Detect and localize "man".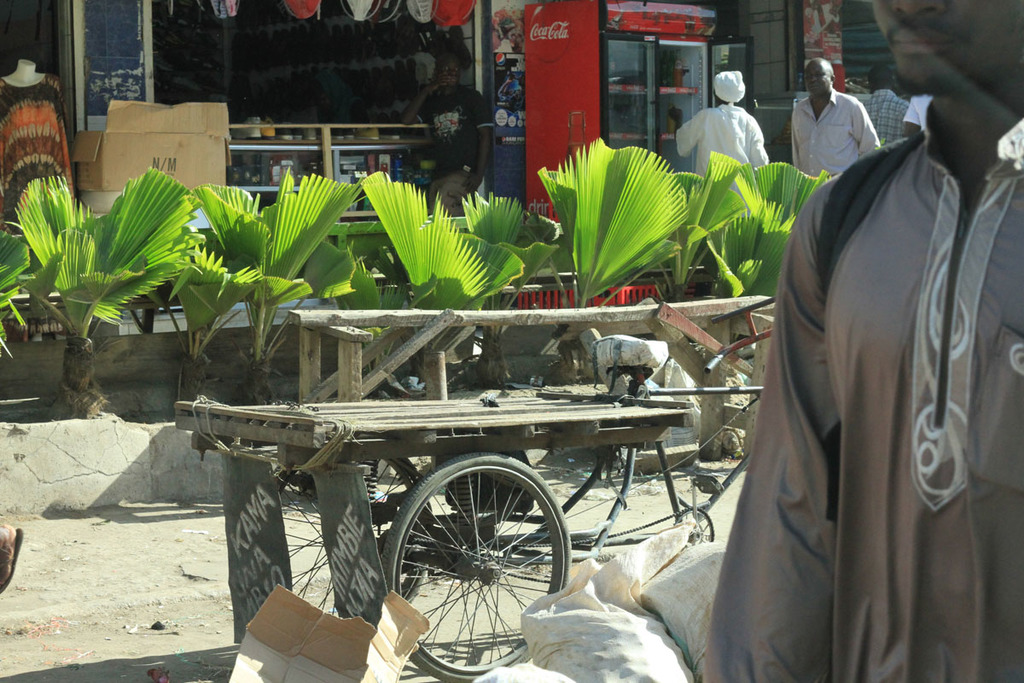
Localized at 393, 47, 497, 214.
